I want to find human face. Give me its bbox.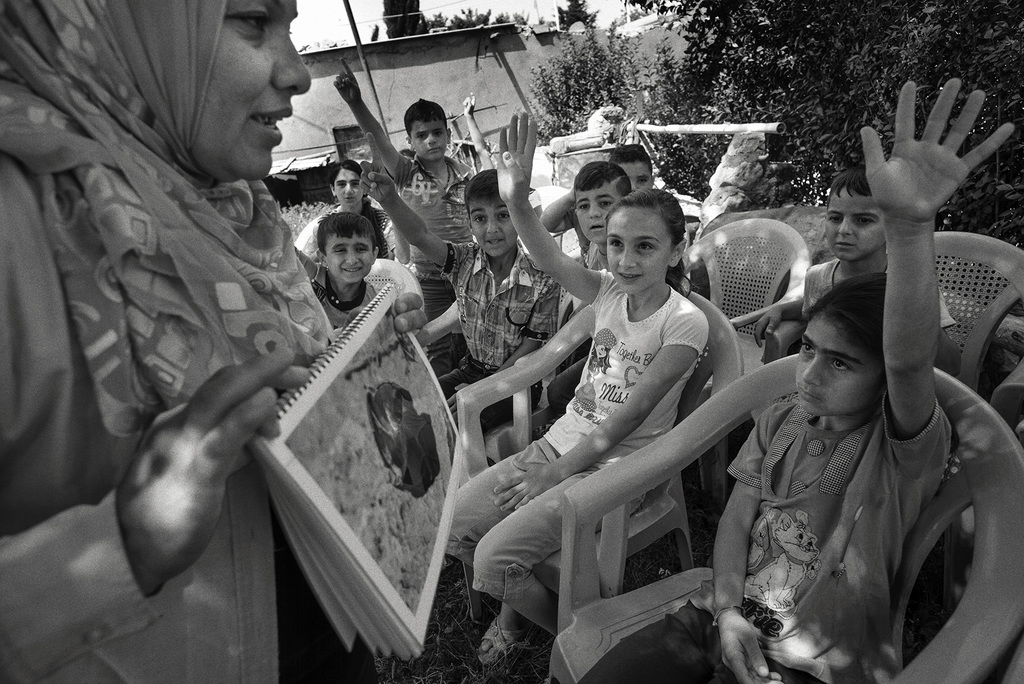
329 163 365 201.
